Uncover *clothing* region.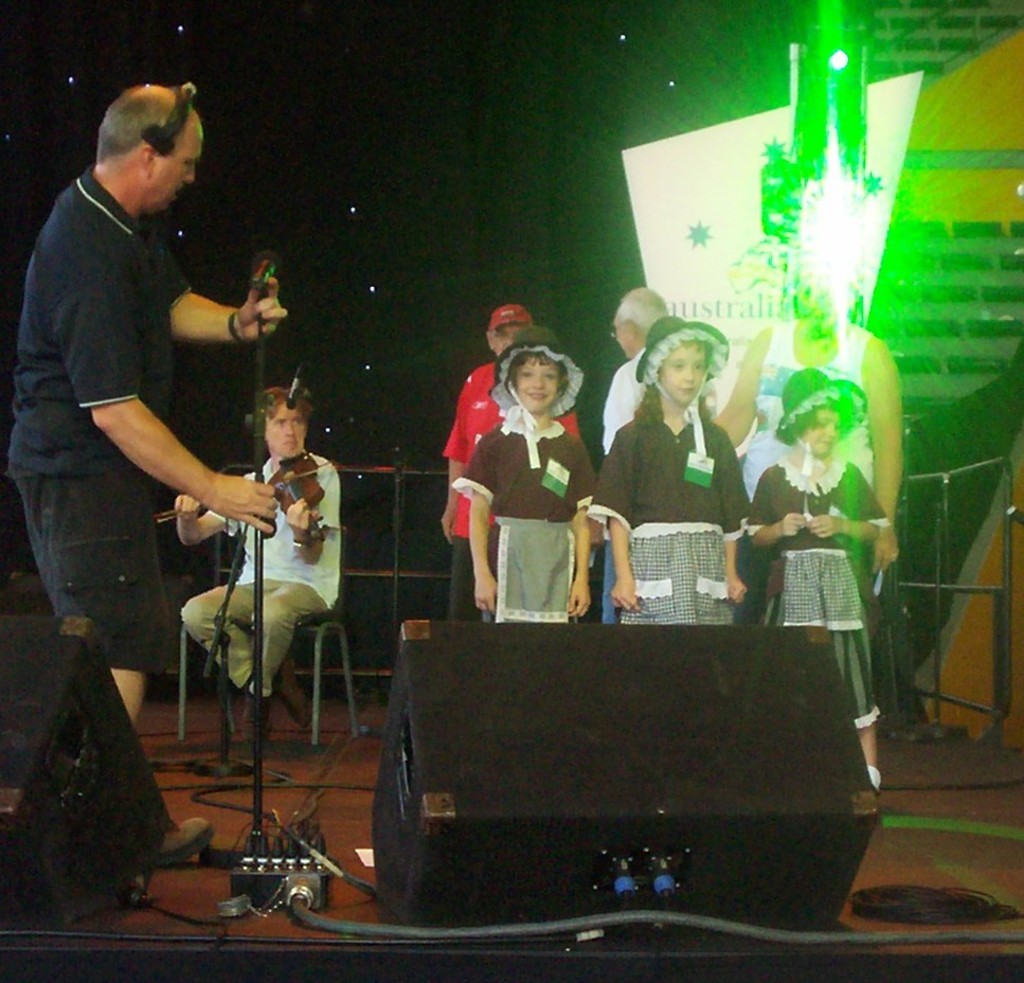
Uncovered: (left=737, top=451, right=891, bottom=639).
